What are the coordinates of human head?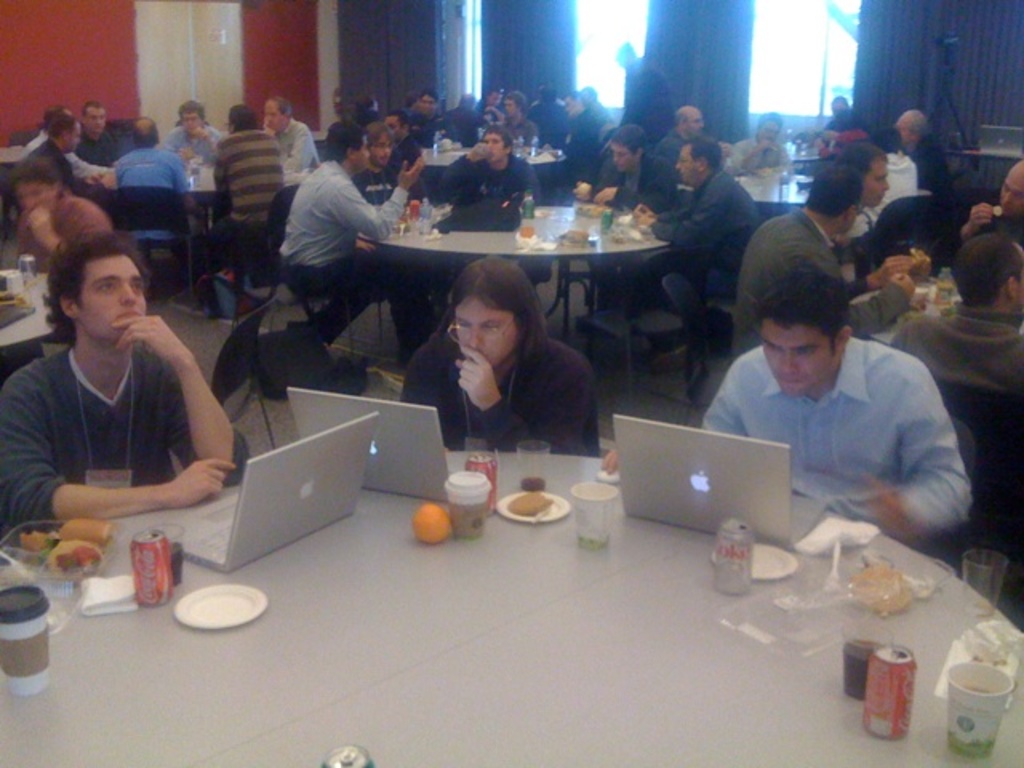
rect(355, 93, 389, 118).
